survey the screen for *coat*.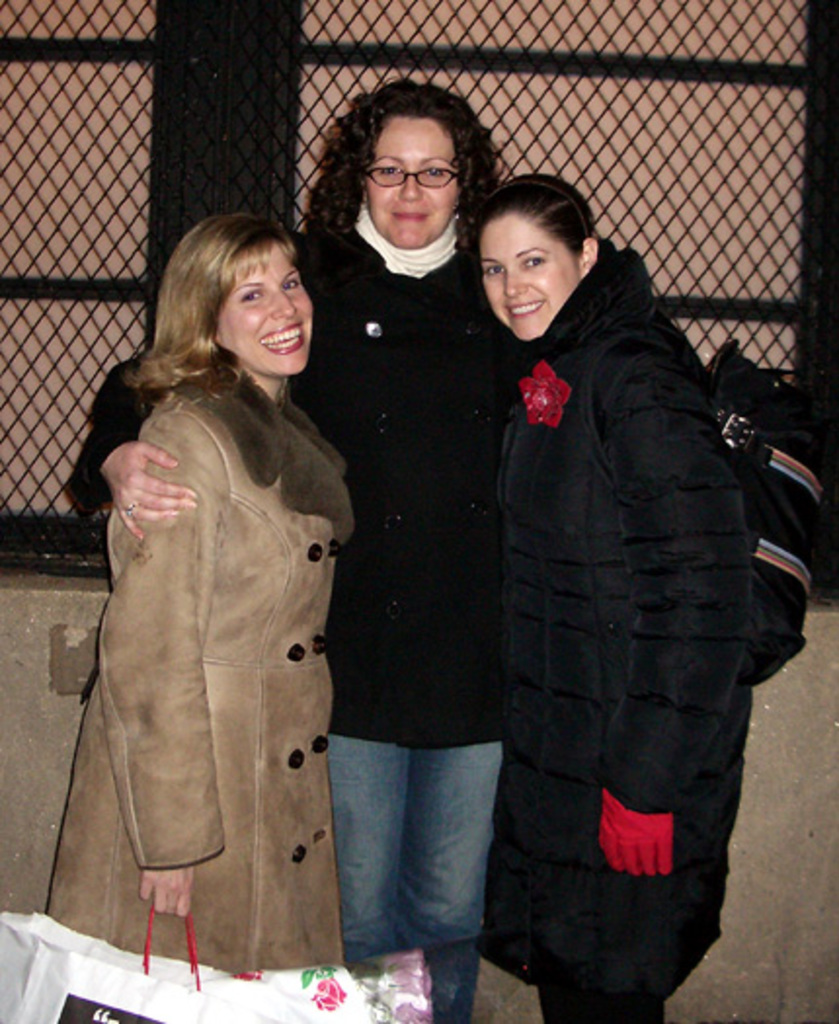
Survey found: 60, 220, 509, 759.
